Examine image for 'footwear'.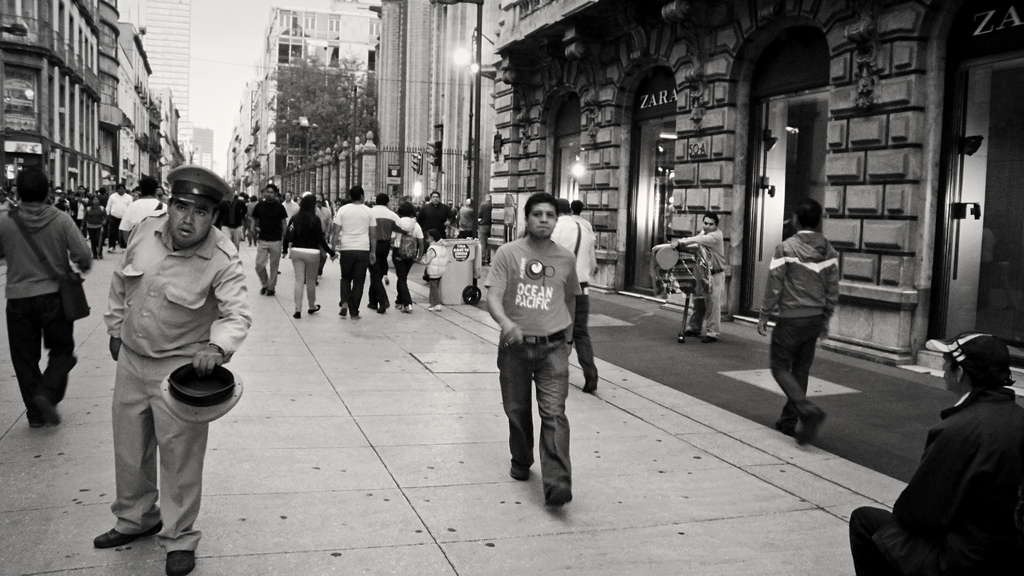
Examination result: (x1=339, y1=307, x2=346, y2=317).
